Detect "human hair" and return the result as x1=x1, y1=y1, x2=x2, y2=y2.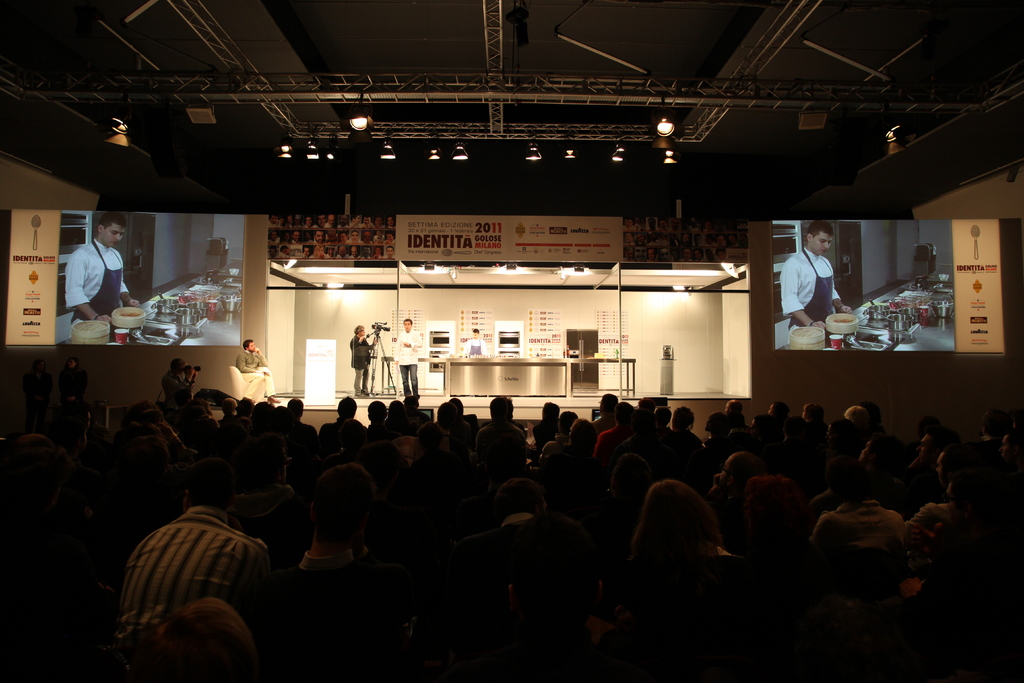
x1=309, y1=465, x2=372, y2=546.
